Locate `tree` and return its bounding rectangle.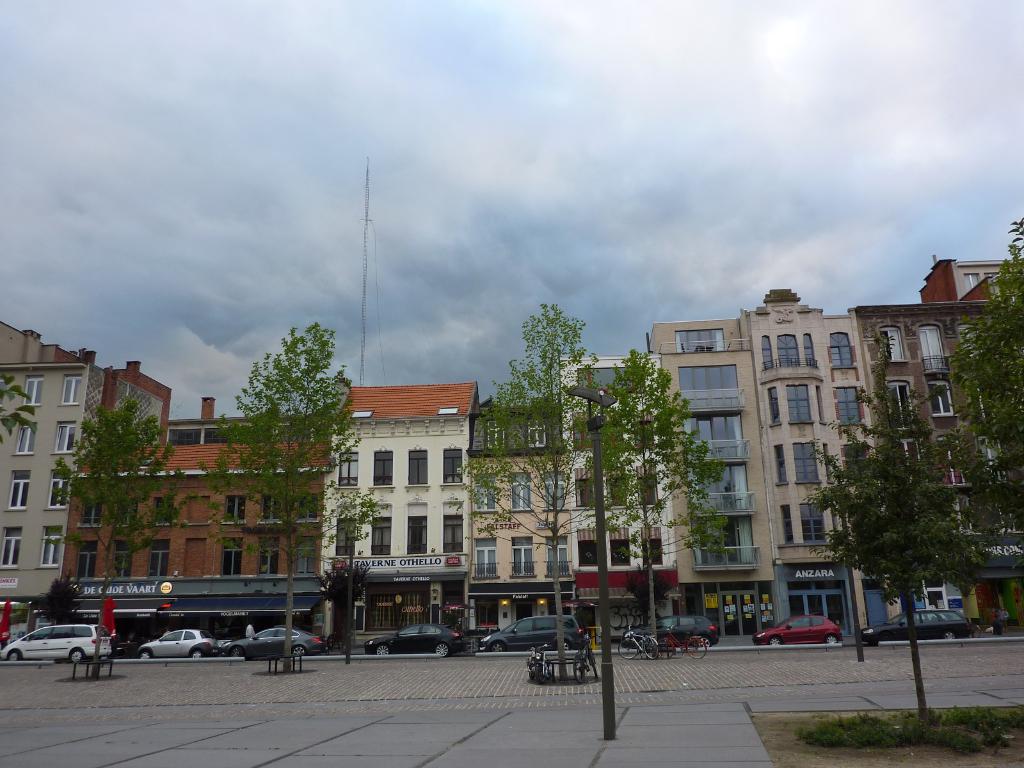
pyautogui.locateOnScreen(594, 343, 732, 654).
